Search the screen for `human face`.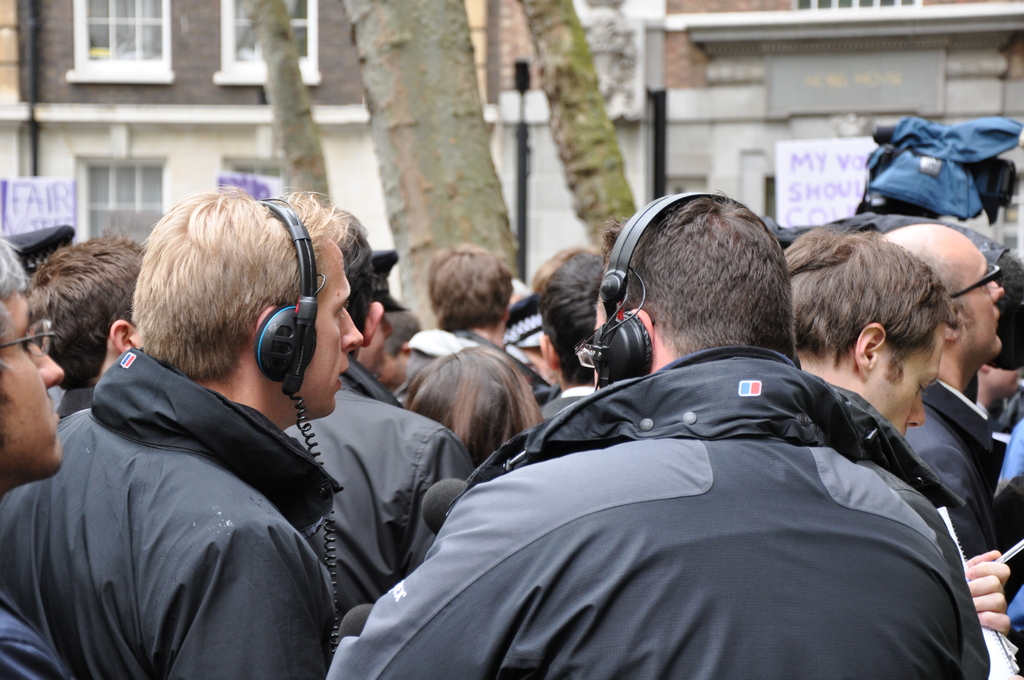
Found at detection(862, 330, 941, 437).
